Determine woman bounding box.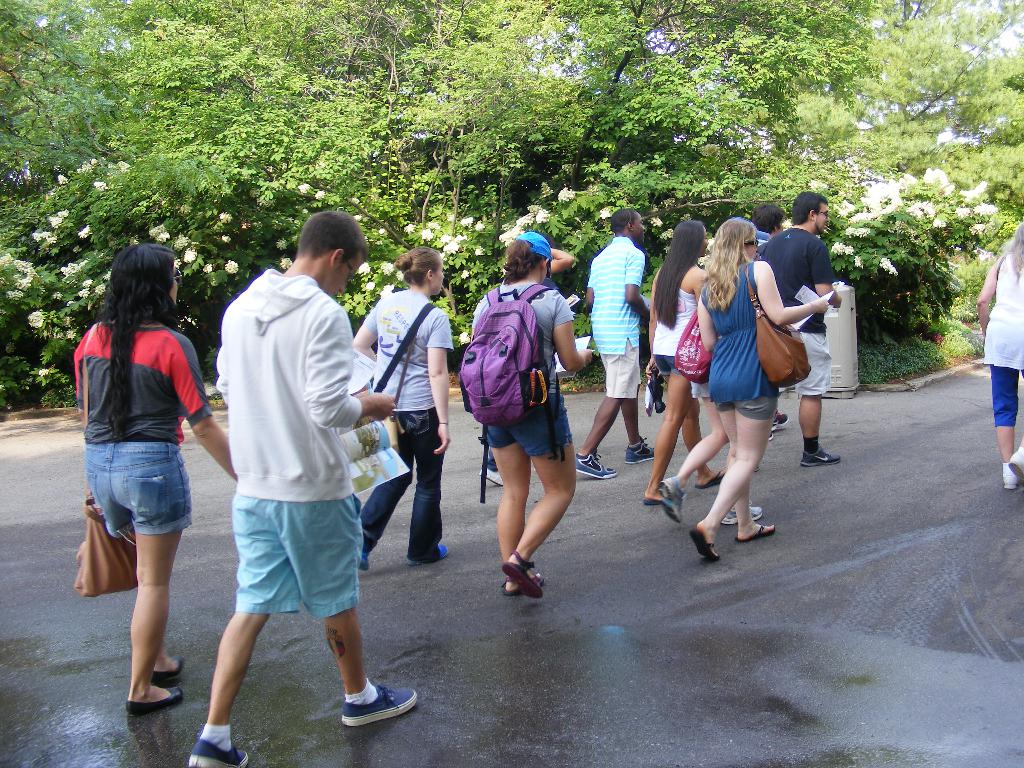
Determined: <region>74, 246, 236, 714</region>.
